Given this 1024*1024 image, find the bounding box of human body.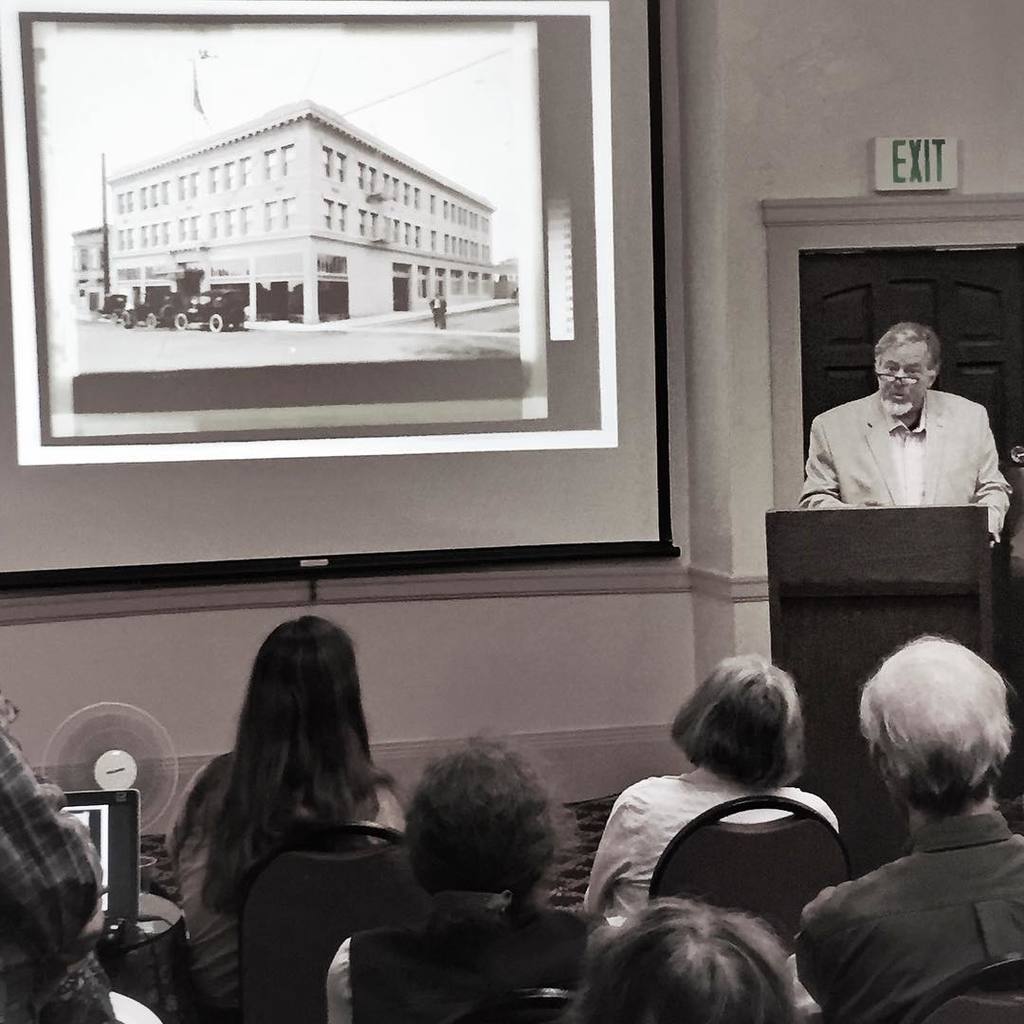
Rect(569, 658, 846, 950).
